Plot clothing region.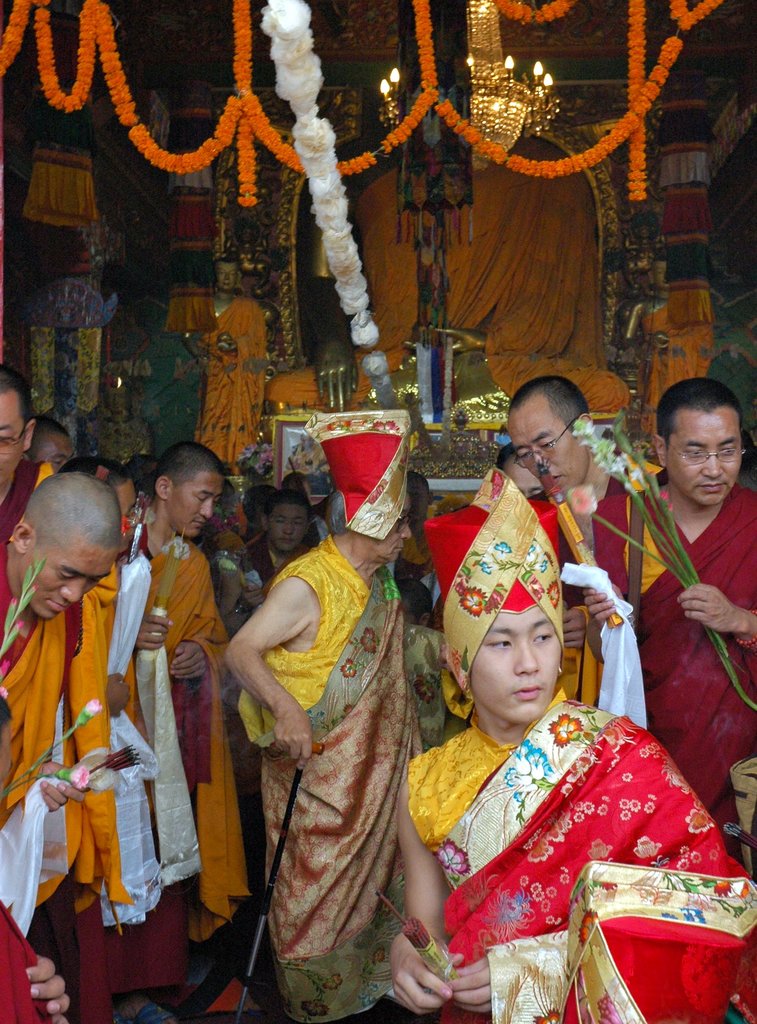
Plotted at 403 641 718 1018.
